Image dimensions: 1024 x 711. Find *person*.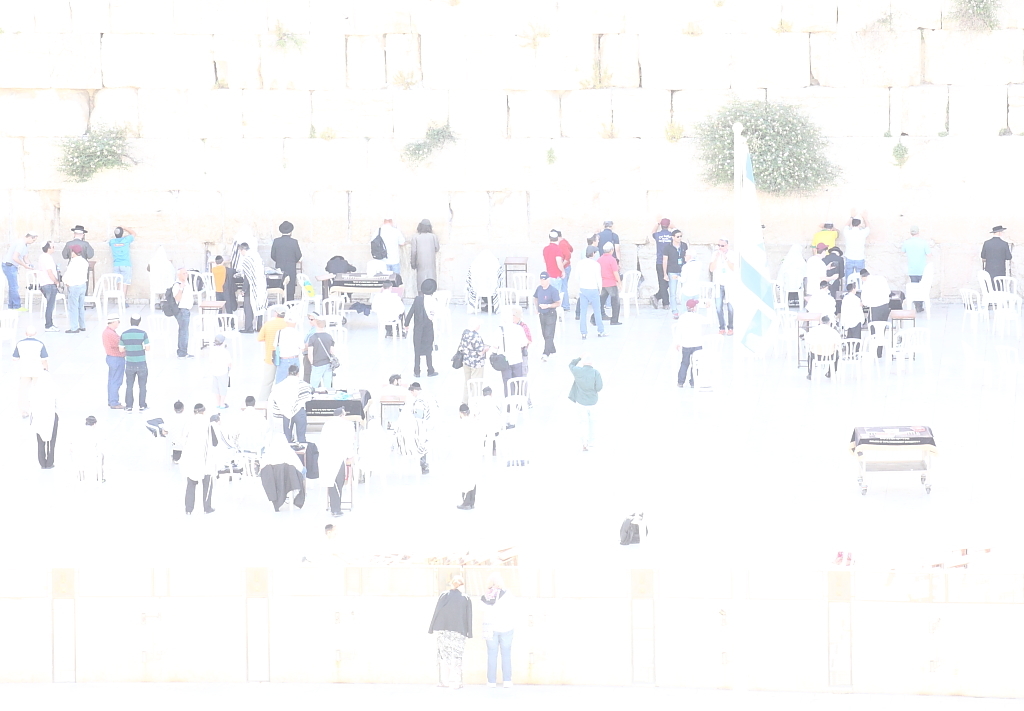
[x1=182, y1=400, x2=214, y2=513].
